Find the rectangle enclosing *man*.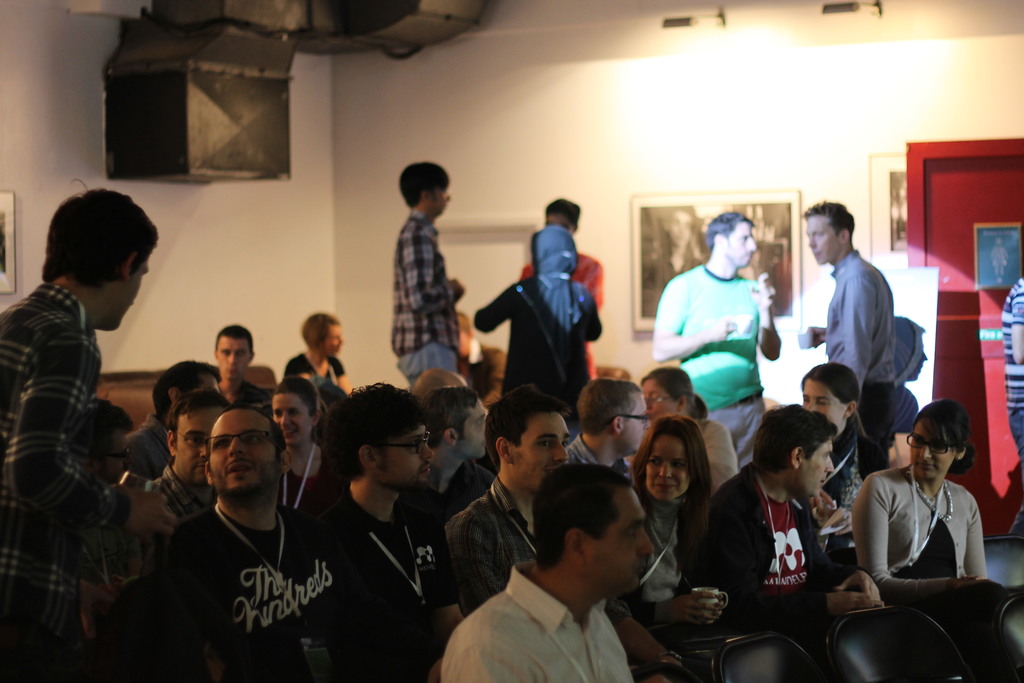
<region>517, 195, 600, 383</region>.
